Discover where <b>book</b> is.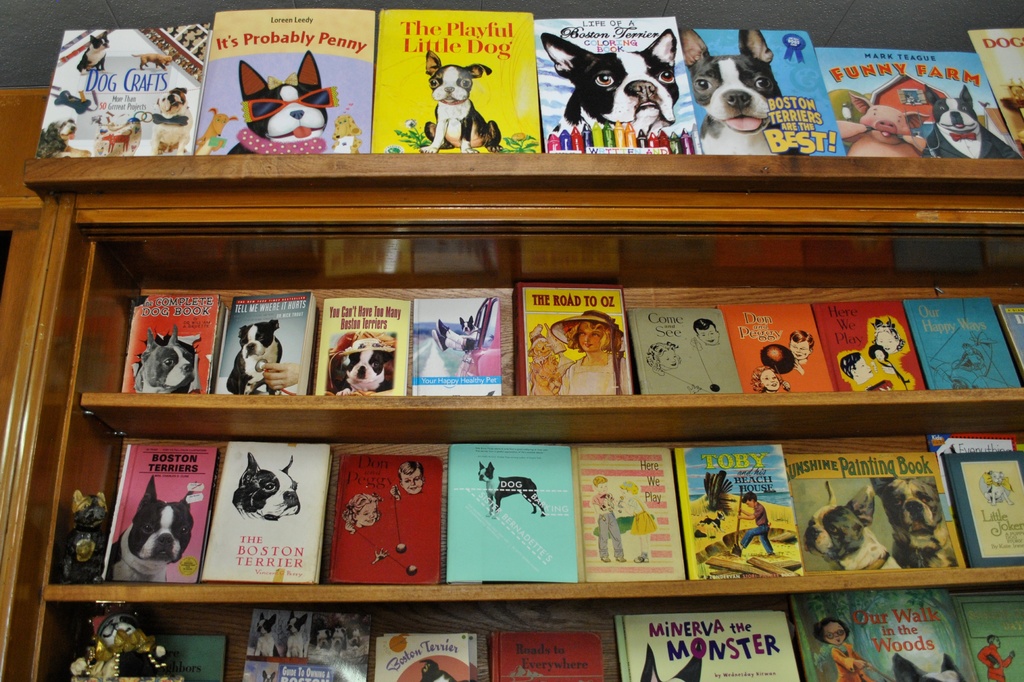
Discovered at [632, 307, 741, 393].
